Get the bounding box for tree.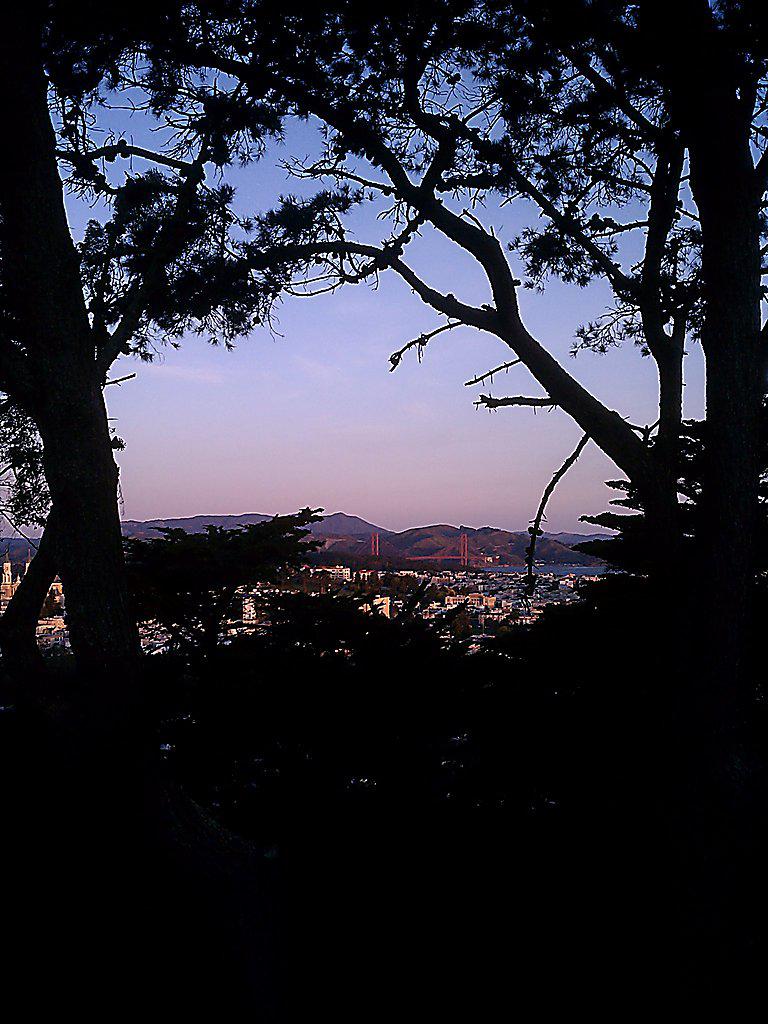
left=135, top=0, right=767, bottom=594.
